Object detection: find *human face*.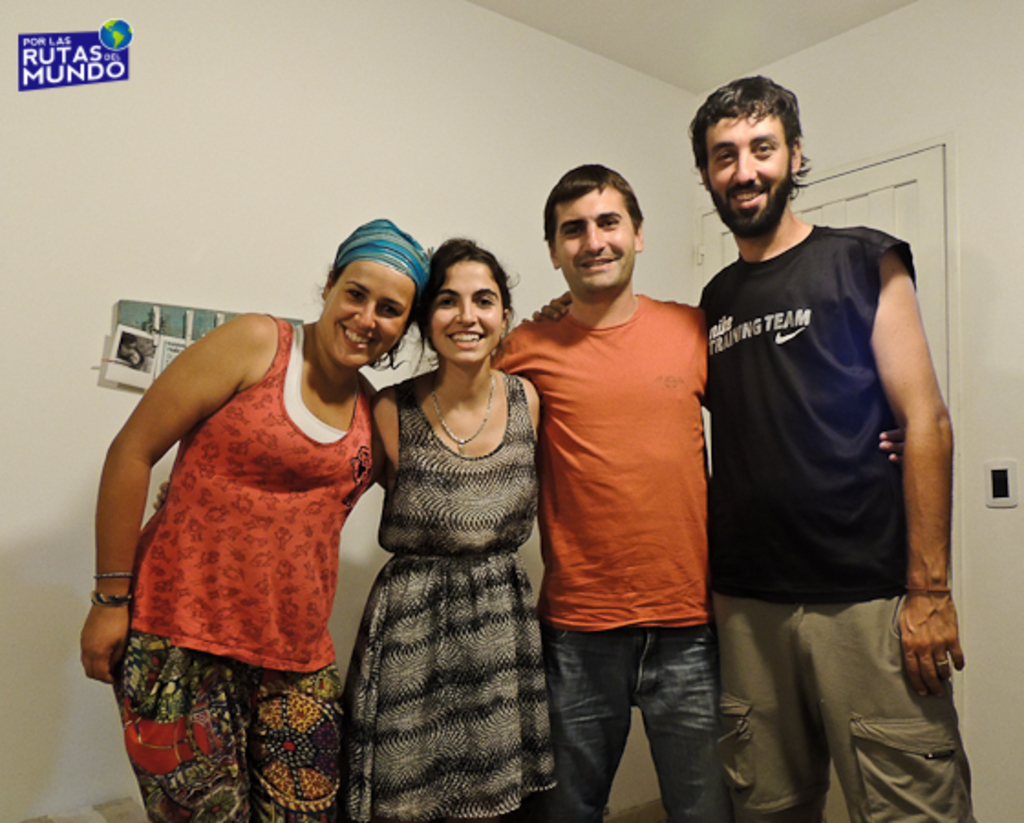
l=550, t=187, r=638, b=289.
